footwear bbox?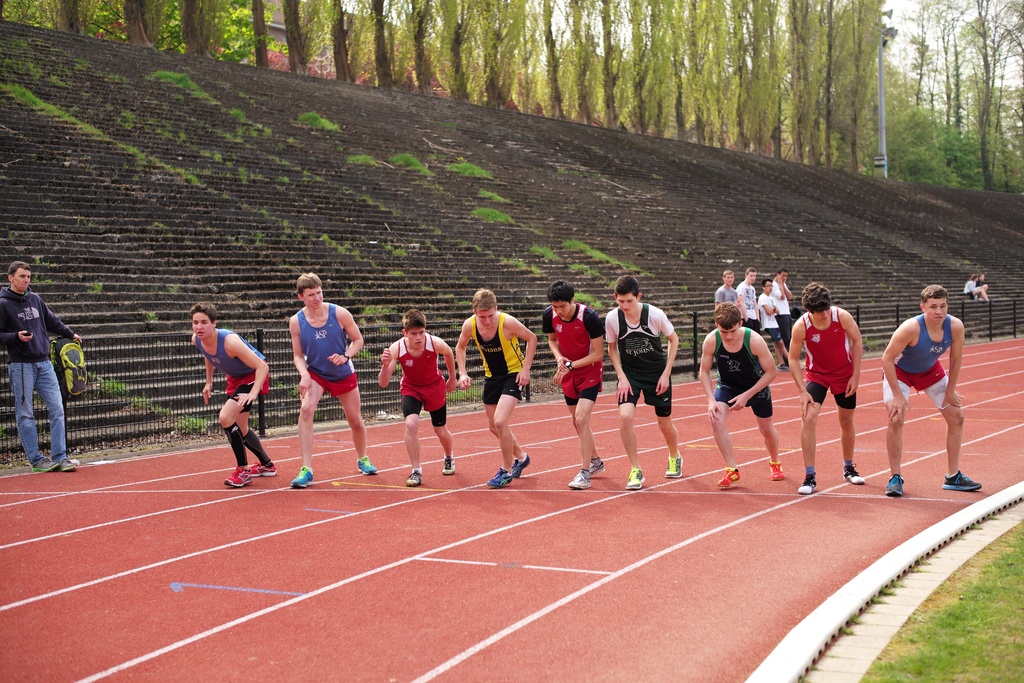
(797,471,819,496)
